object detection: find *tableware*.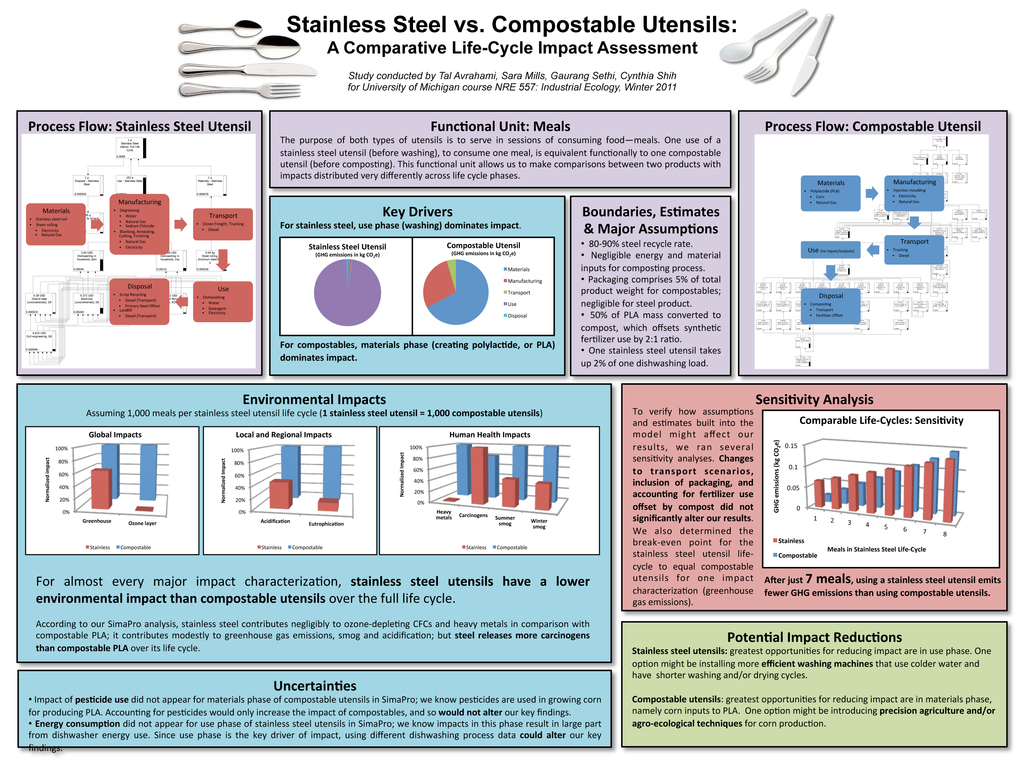
{"left": 790, "top": 13, "right": 831, "bottom": 97}.
